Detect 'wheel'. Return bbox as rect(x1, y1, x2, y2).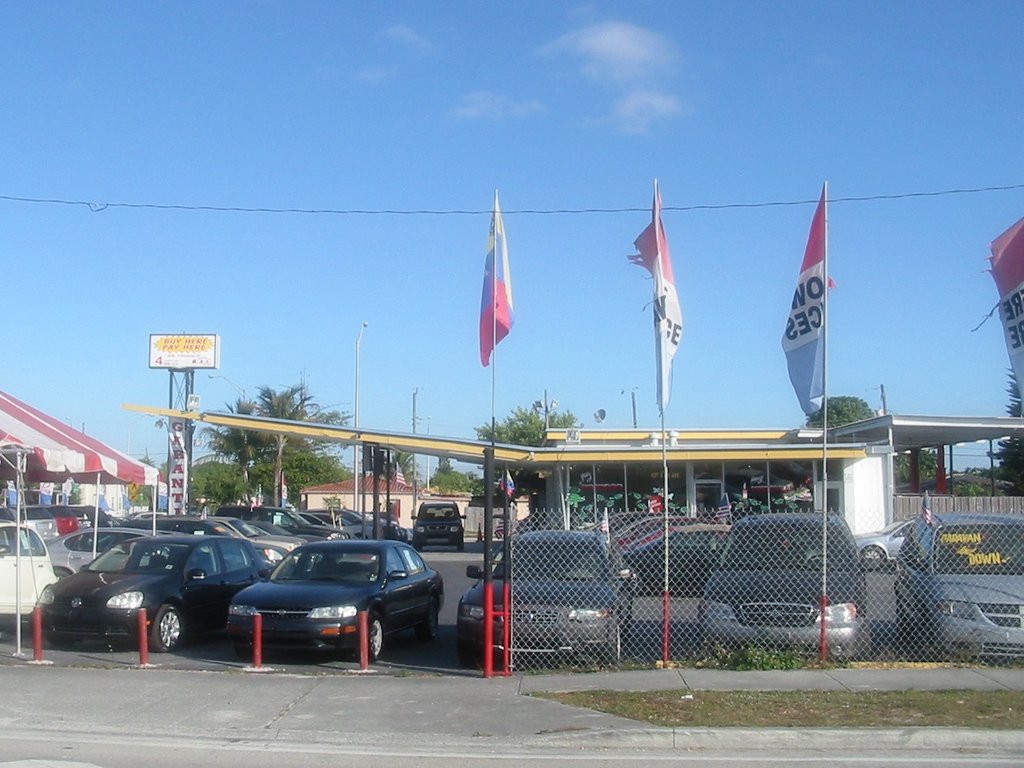
rect(862, 546, 887, 571).
